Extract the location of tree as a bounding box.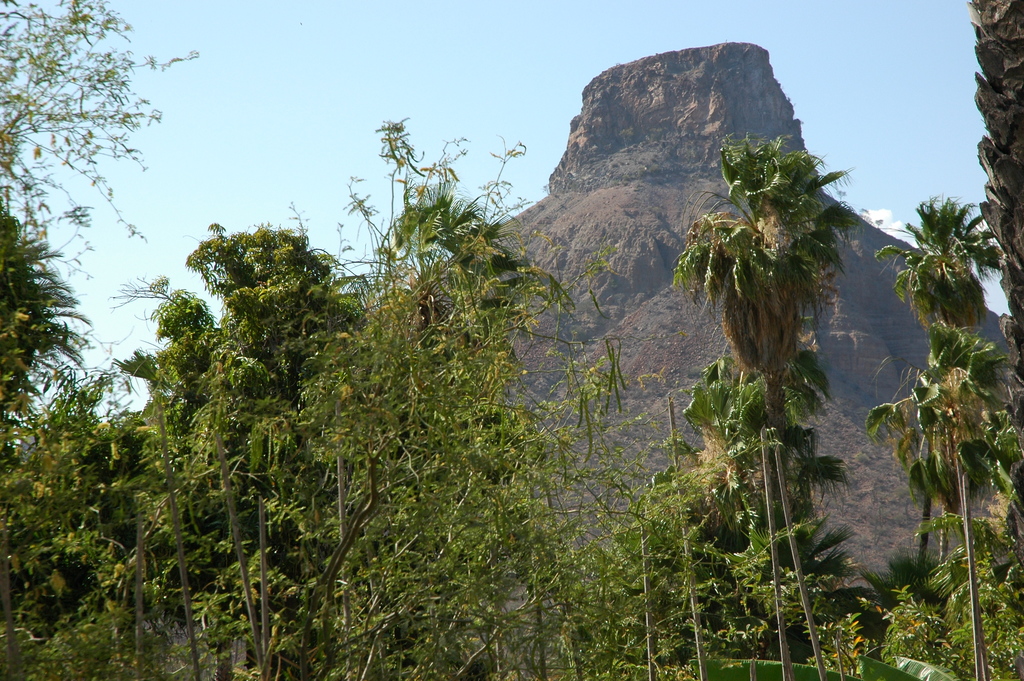
locate(0, 0, 199, 251).
